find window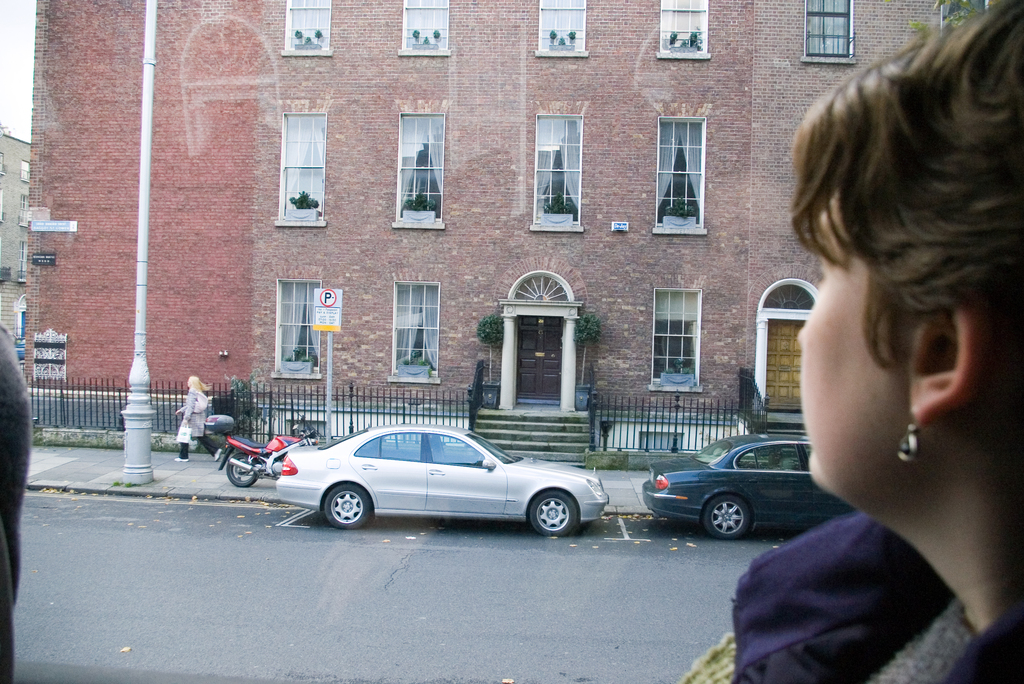
bbox=[527, 113, 581, 227]
